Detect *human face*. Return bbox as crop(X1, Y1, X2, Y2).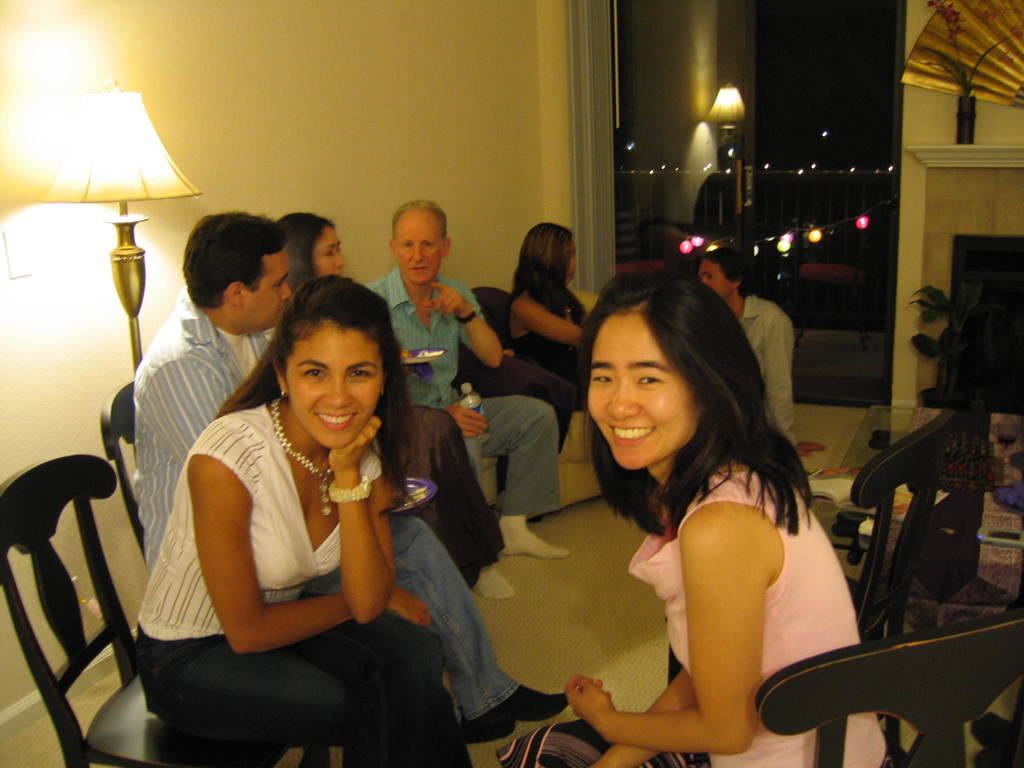
crop(698, 256, 728, 298).
